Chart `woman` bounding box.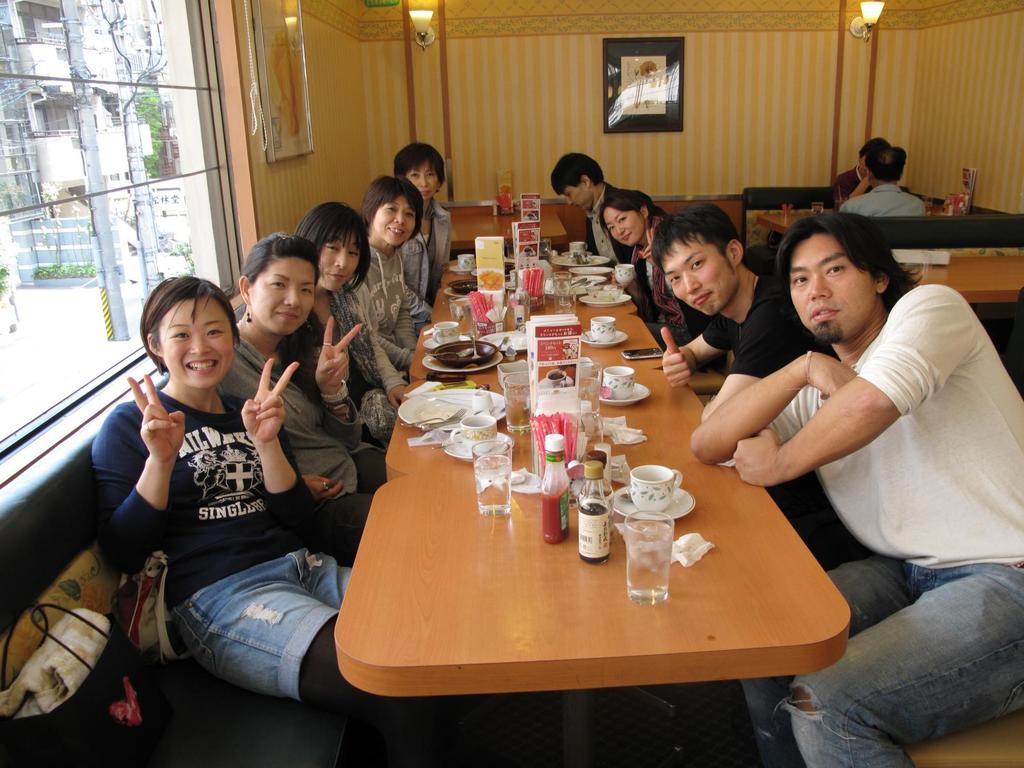
Charted: bbox=(387, 141, 464, 299).
